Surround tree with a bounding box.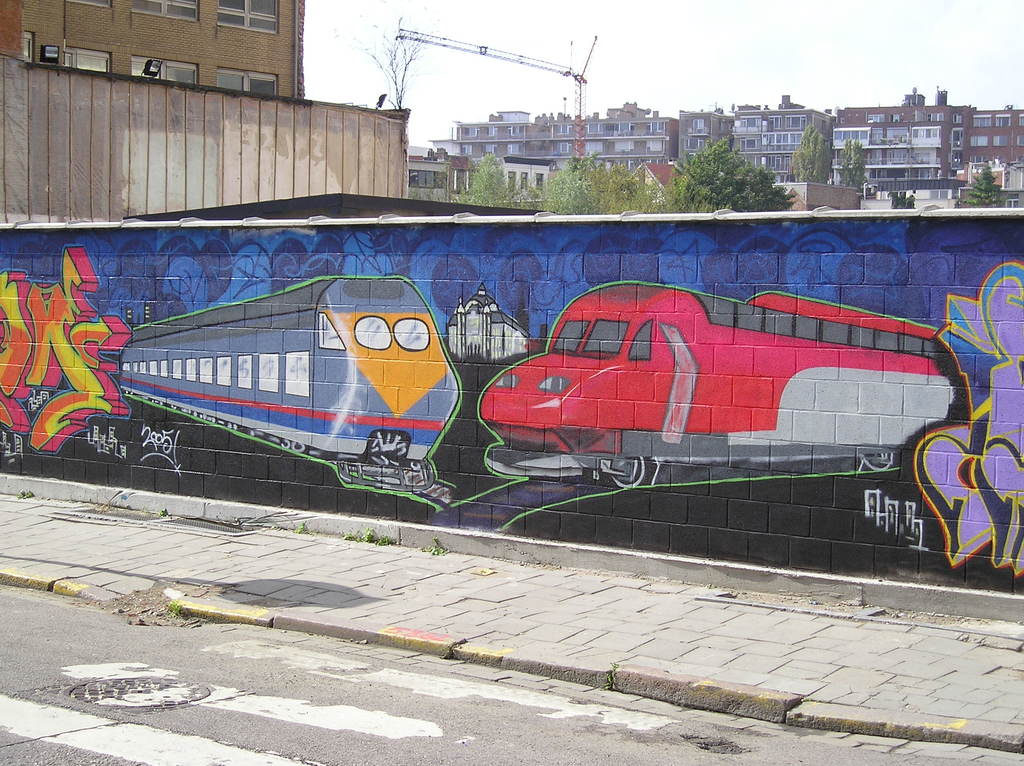
339/8/445/100.
